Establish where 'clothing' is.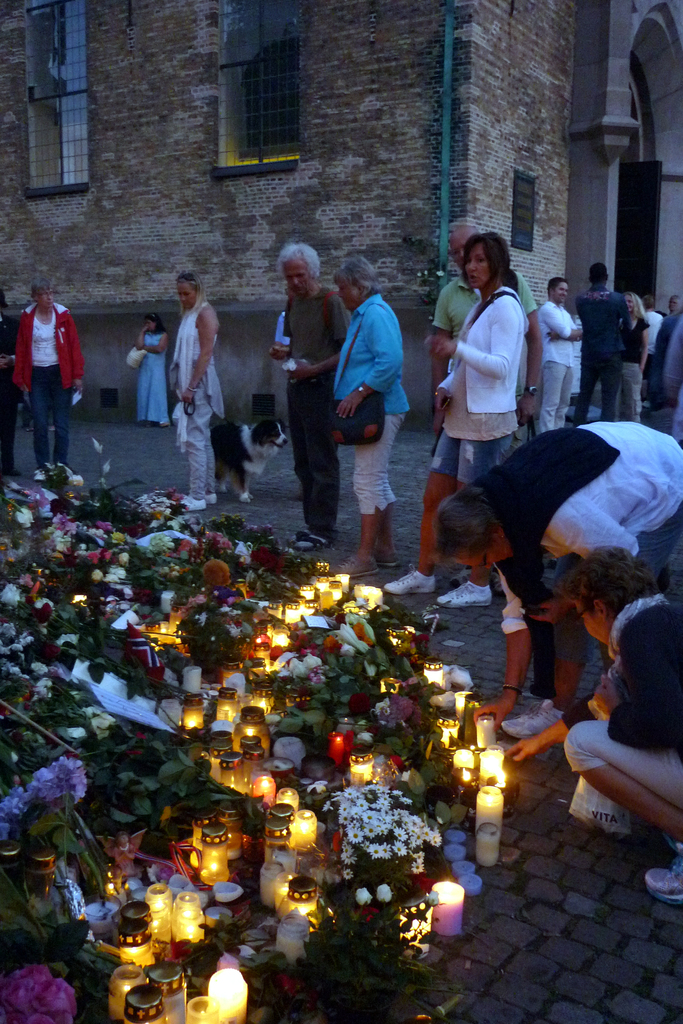
Established at select_region(567, 283, 632, 426).
